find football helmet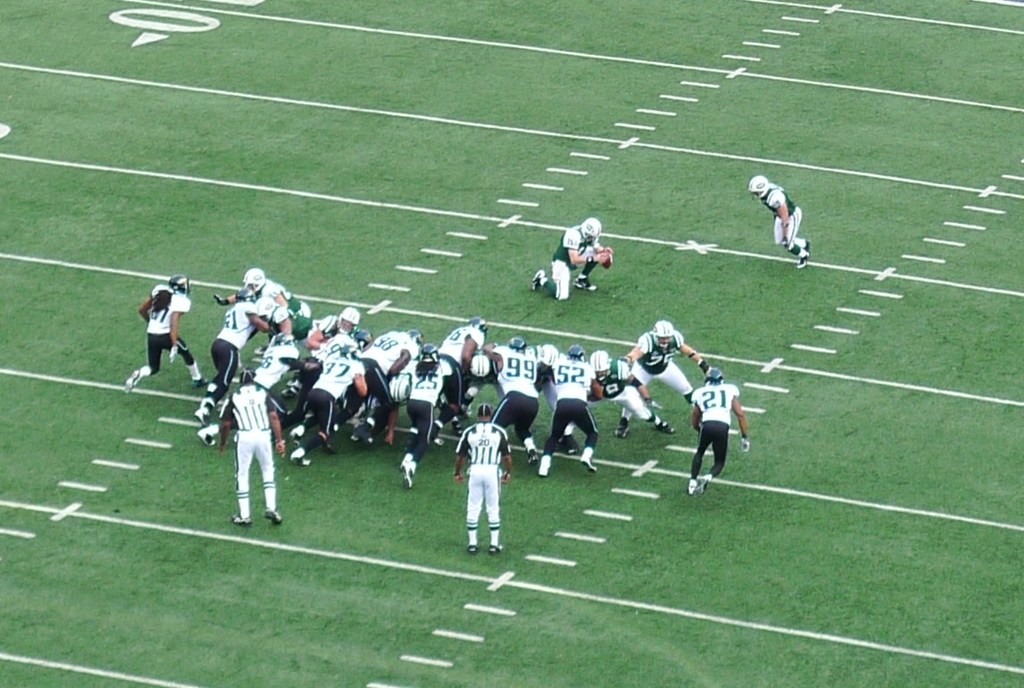
[406,323,423,340]
